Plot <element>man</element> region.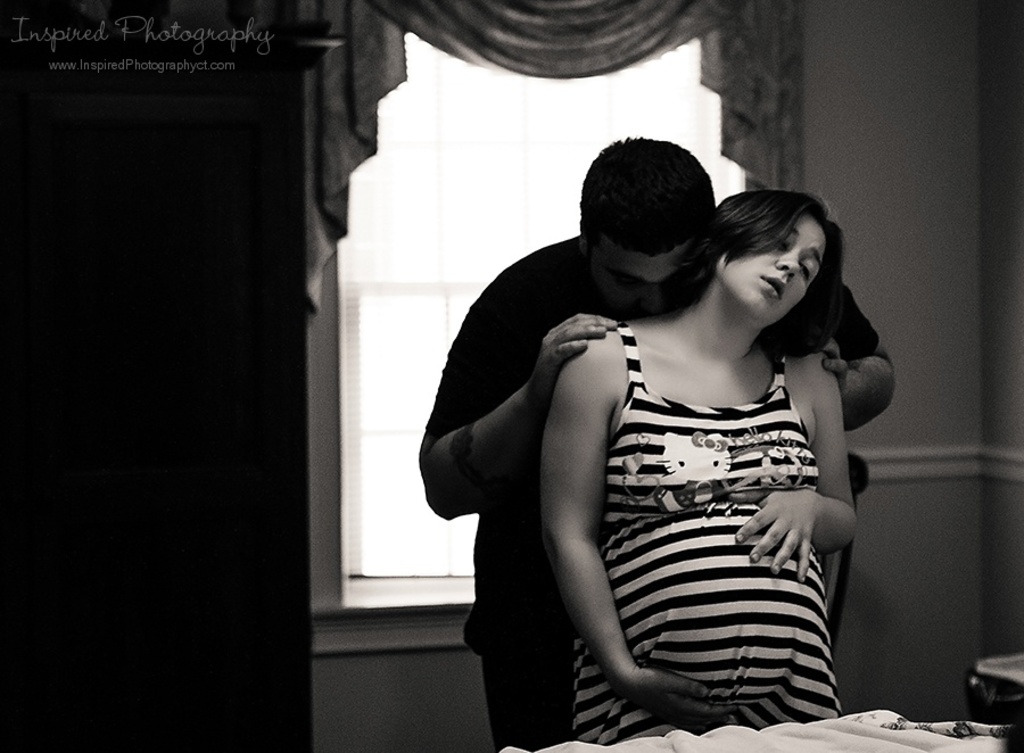
Plotted at x1=391 y1=150 x2=930 y2=720.
